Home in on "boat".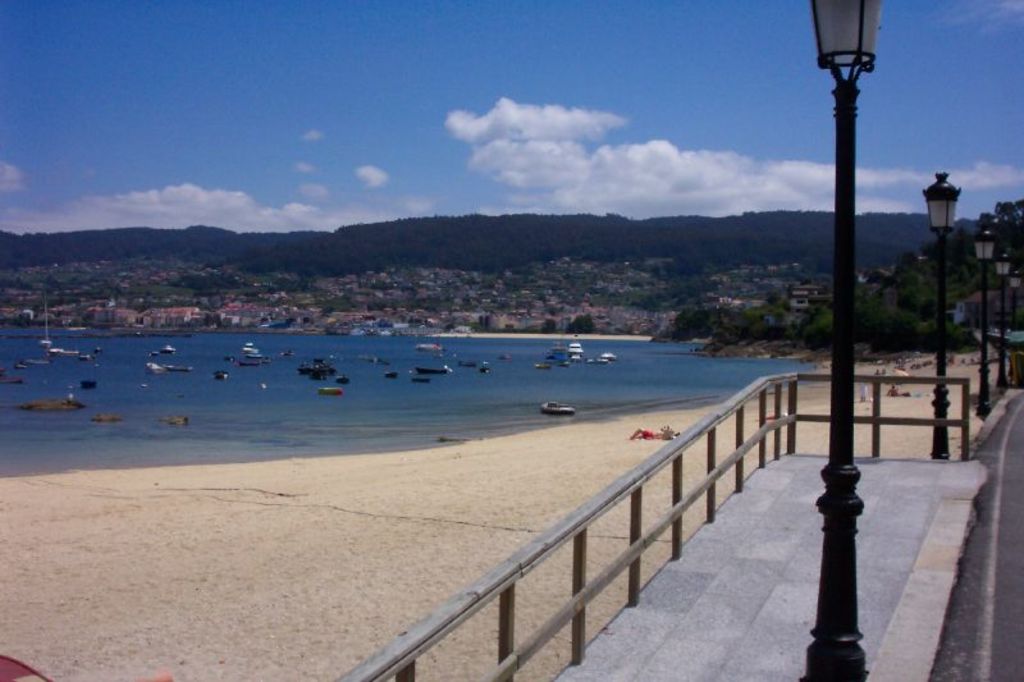
Homed in at x1=163 y1=343 x2=179 y2=354.
